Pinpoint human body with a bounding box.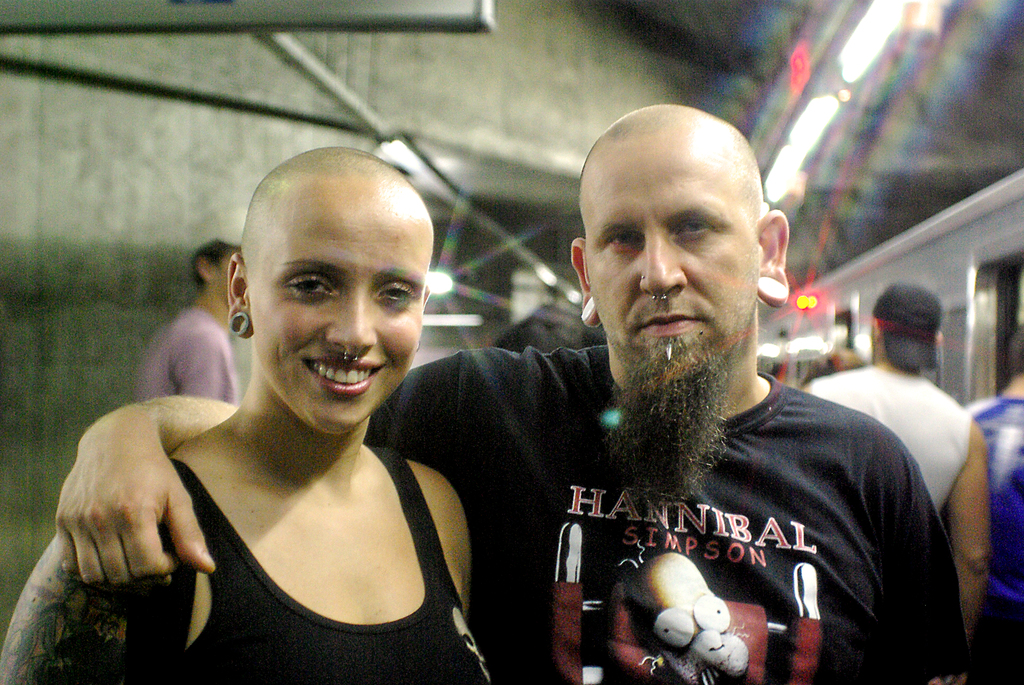
{"left": 134, "top": 205, "right": 254, "bottom": 412}.
